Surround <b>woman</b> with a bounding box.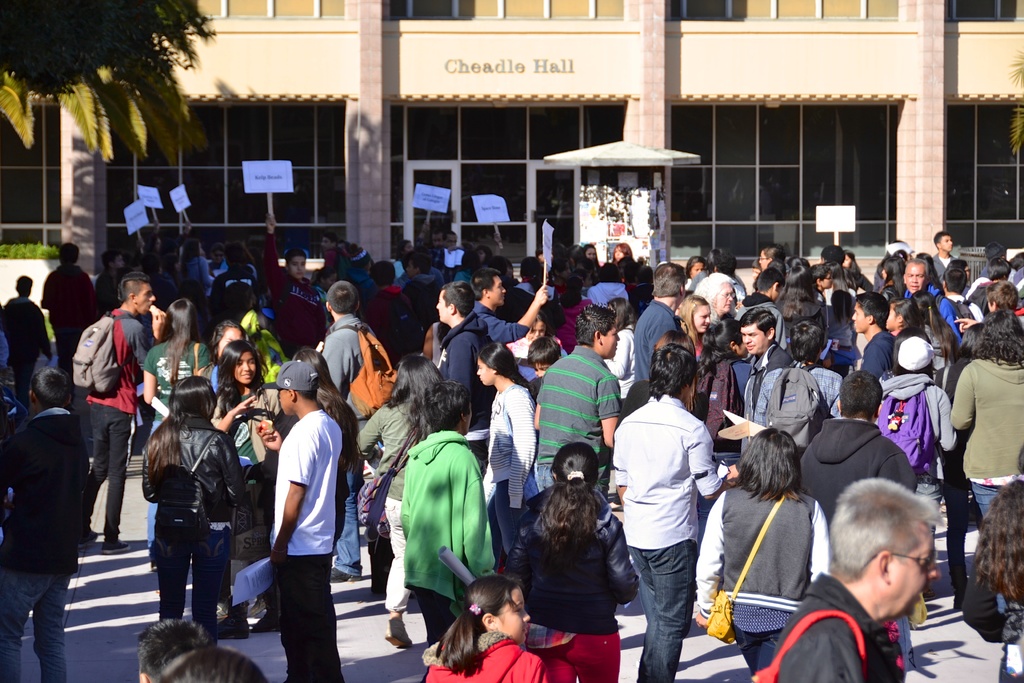
517,439,639,668.
